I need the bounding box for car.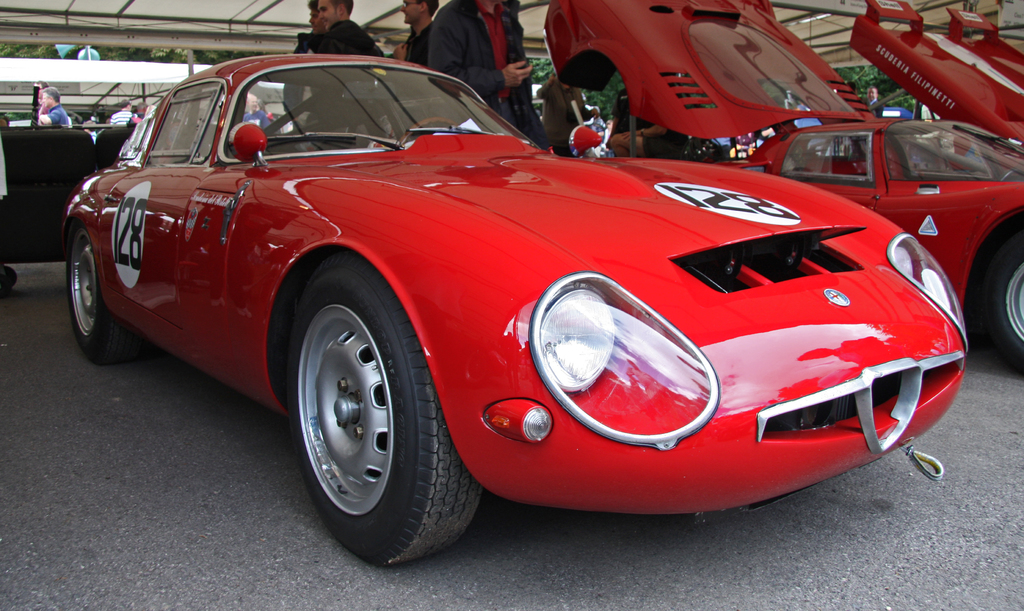
Here it is: <region>532, 0, 1023, 371</region>.
